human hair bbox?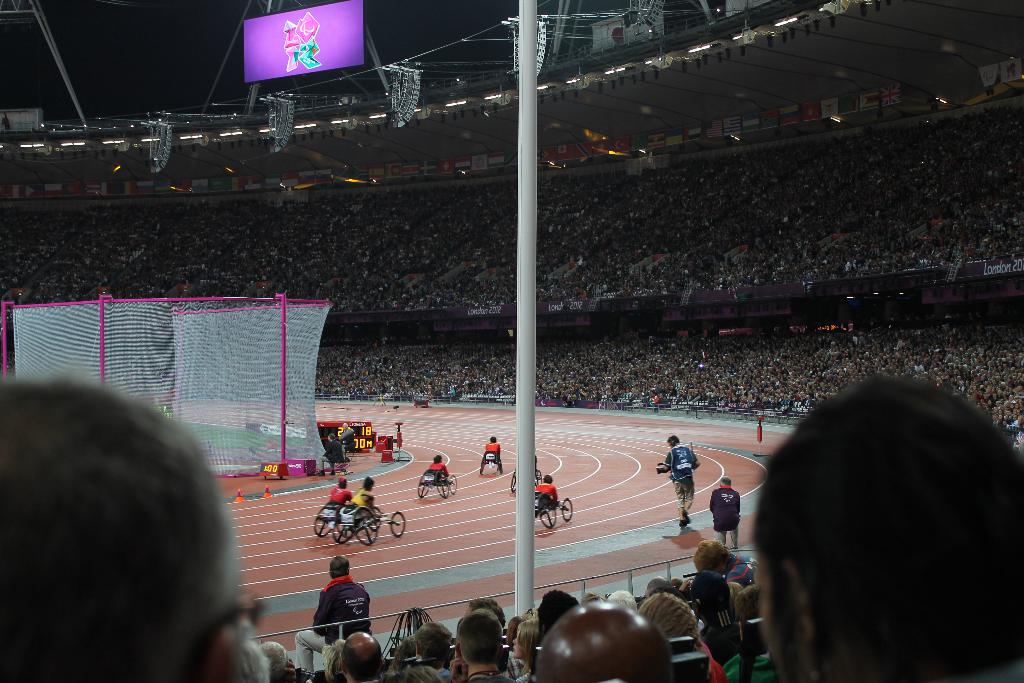
locate(234, 636, 270, 682)
